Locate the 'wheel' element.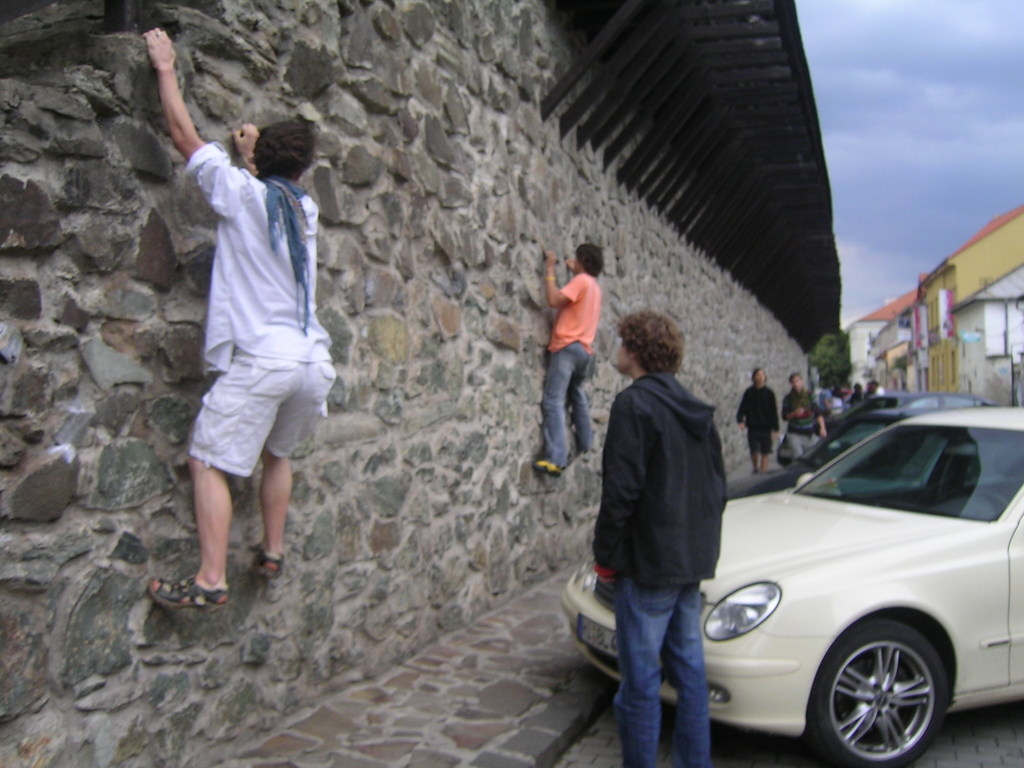
Element bbox: x1=804 y1=617 x2=962 y2=766.
